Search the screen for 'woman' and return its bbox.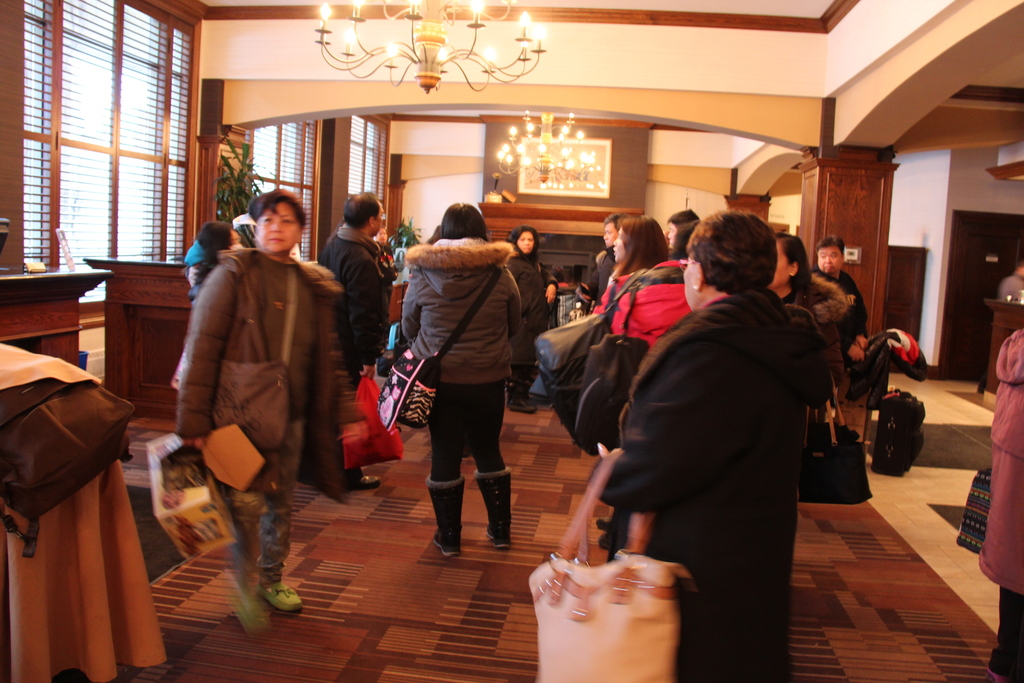
Found: bbox(592, 213, 829, 682).
